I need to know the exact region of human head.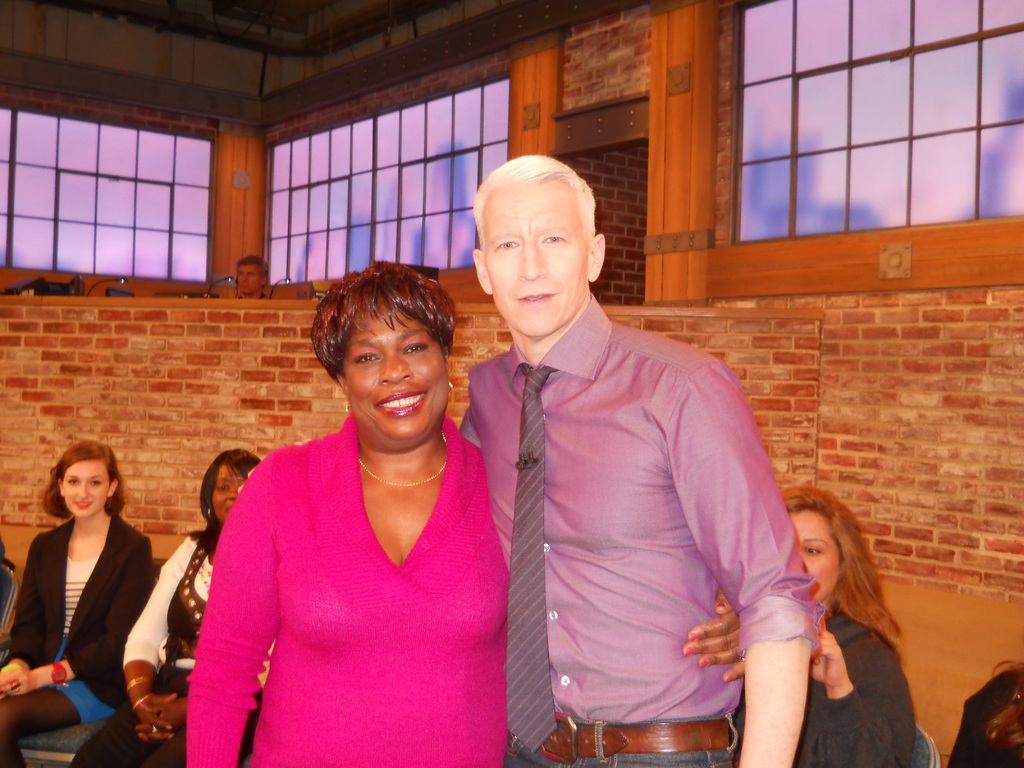
Region: select_region(204, 447, 262, 524).
